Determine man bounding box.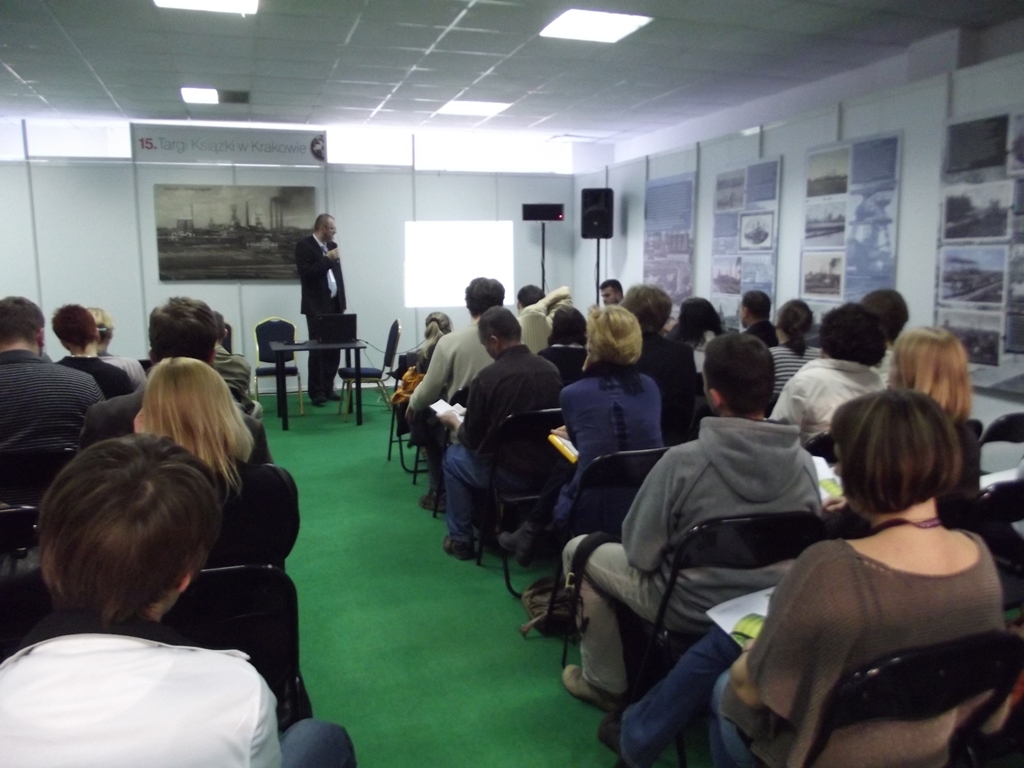
Determined: region(402, 275, 565, 516).
